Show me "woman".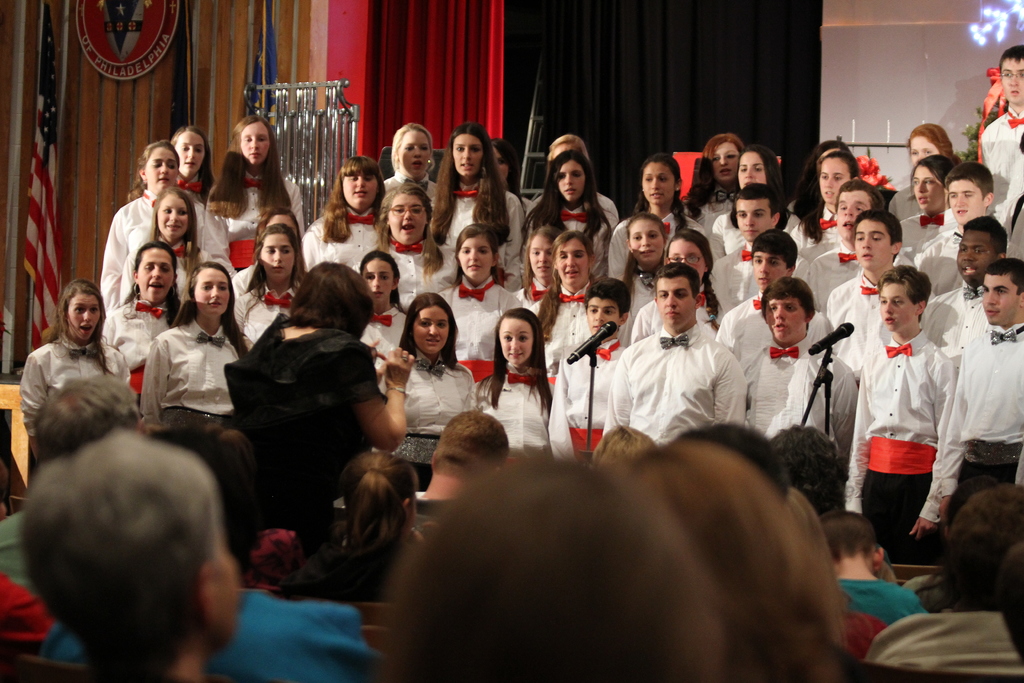
"woman" is here: box(680, 129, 742, 247).
